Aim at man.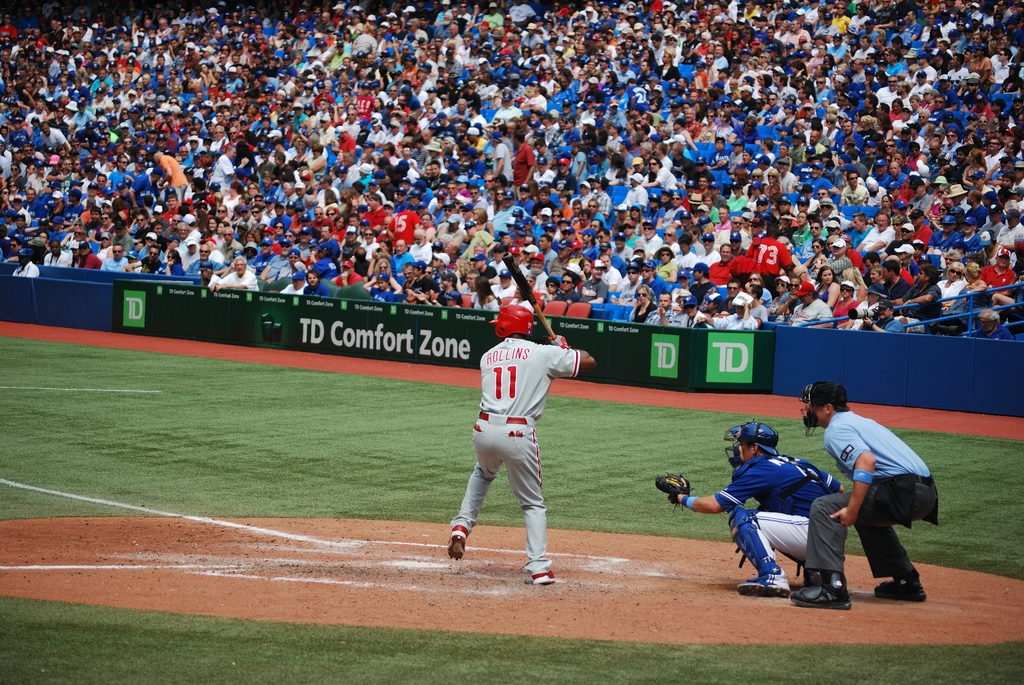
Aimed at locate(438, 298, 602, 587).
